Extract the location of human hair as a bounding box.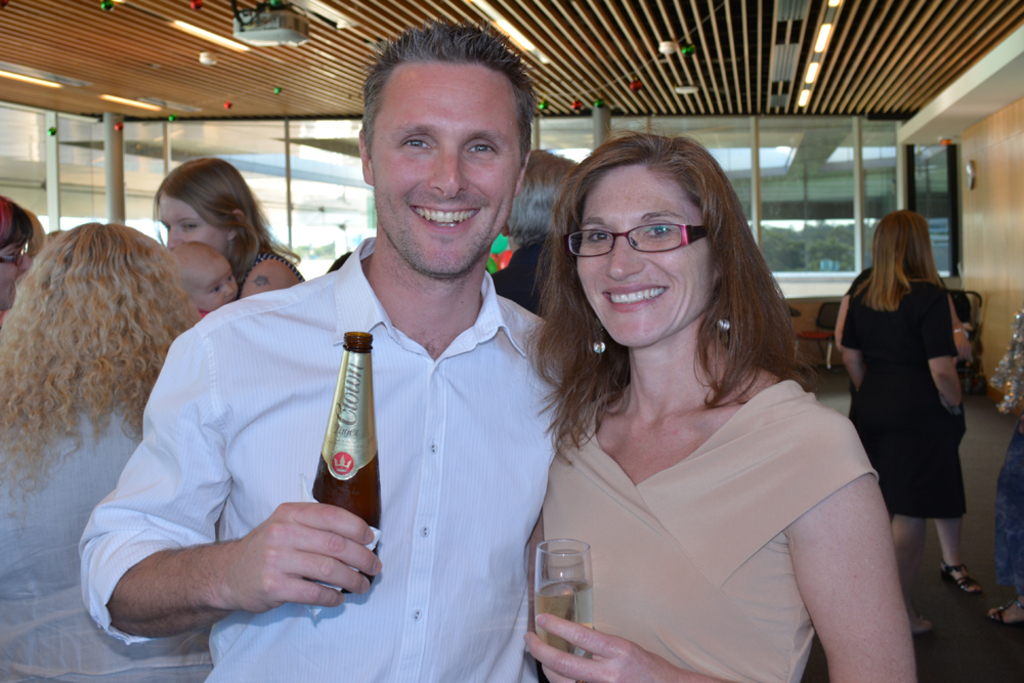
<bbox>508, 147, 583, 254</bbox>.
